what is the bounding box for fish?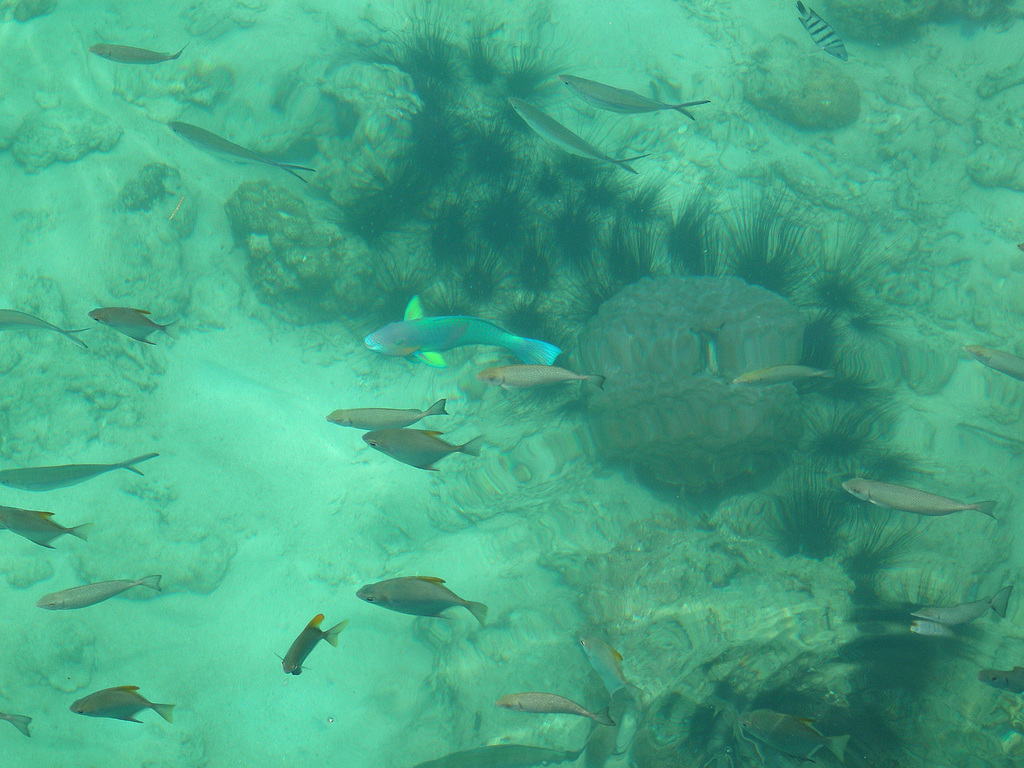
box=[0, 506, 98, 554].
